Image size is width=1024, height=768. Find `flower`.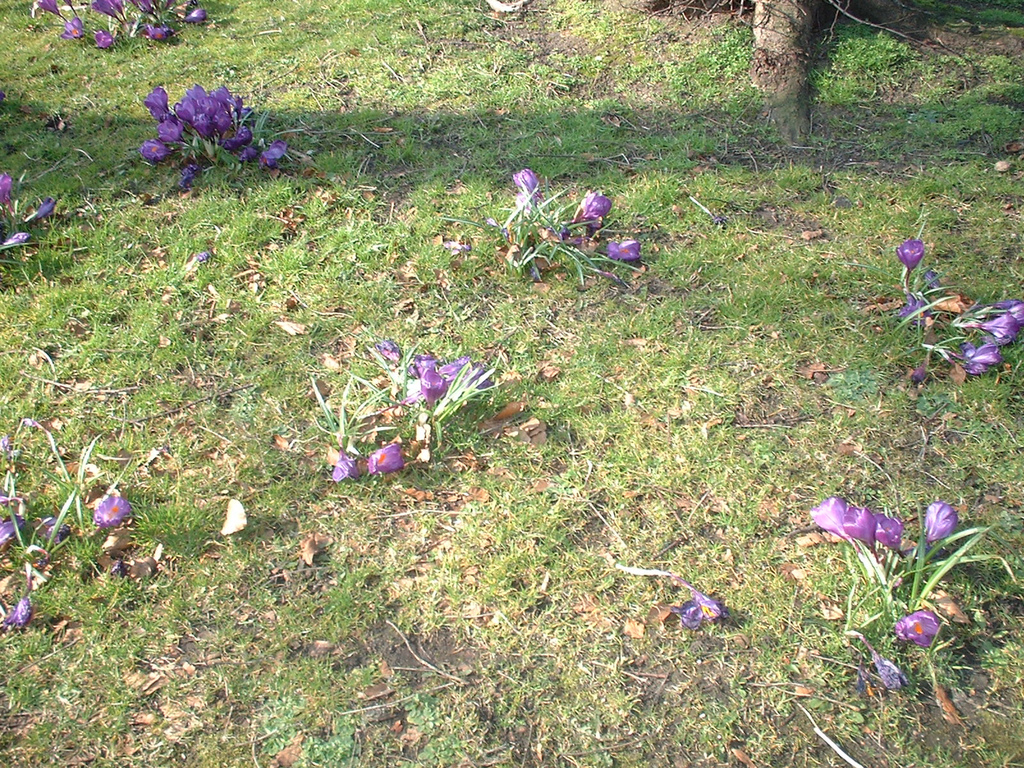
897:605:938:646.
